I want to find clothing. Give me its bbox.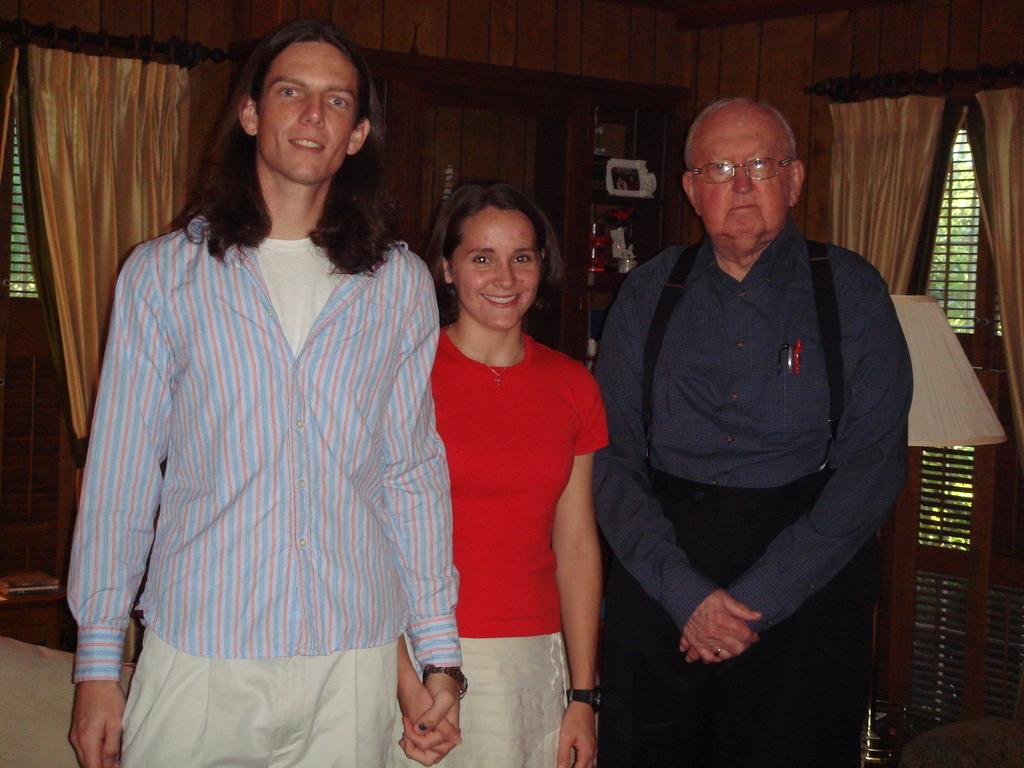
{"left": 595, "top": 196, "right": 915, "bottom": 767}.
